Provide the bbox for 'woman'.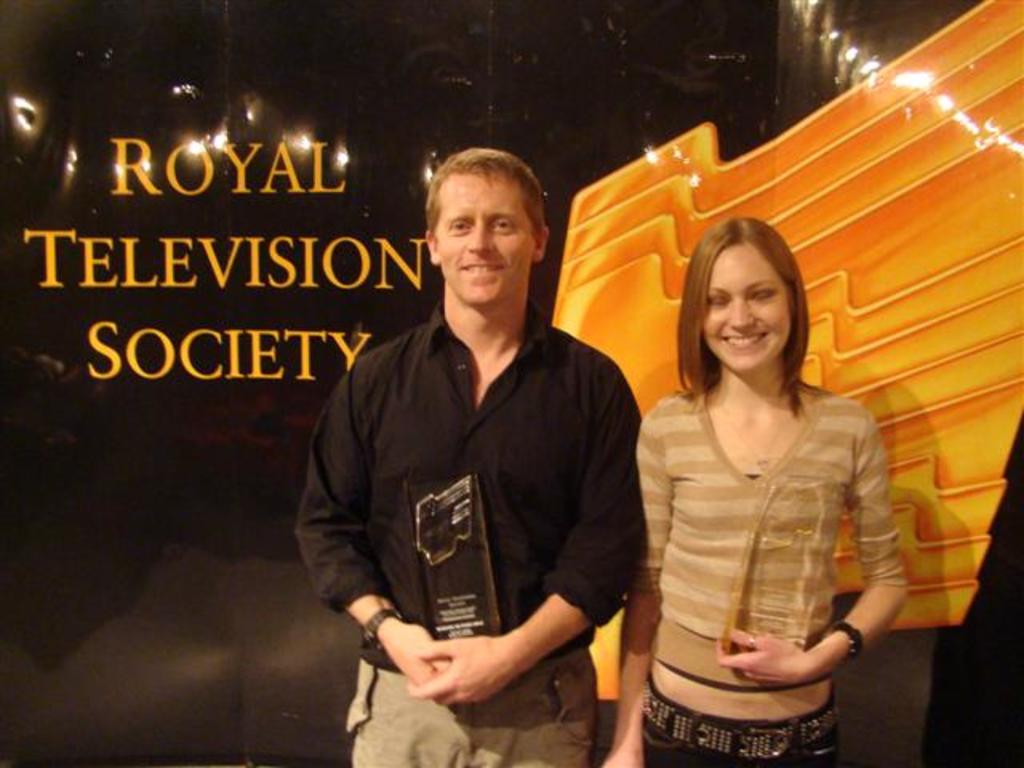
(595,213,912,766).
